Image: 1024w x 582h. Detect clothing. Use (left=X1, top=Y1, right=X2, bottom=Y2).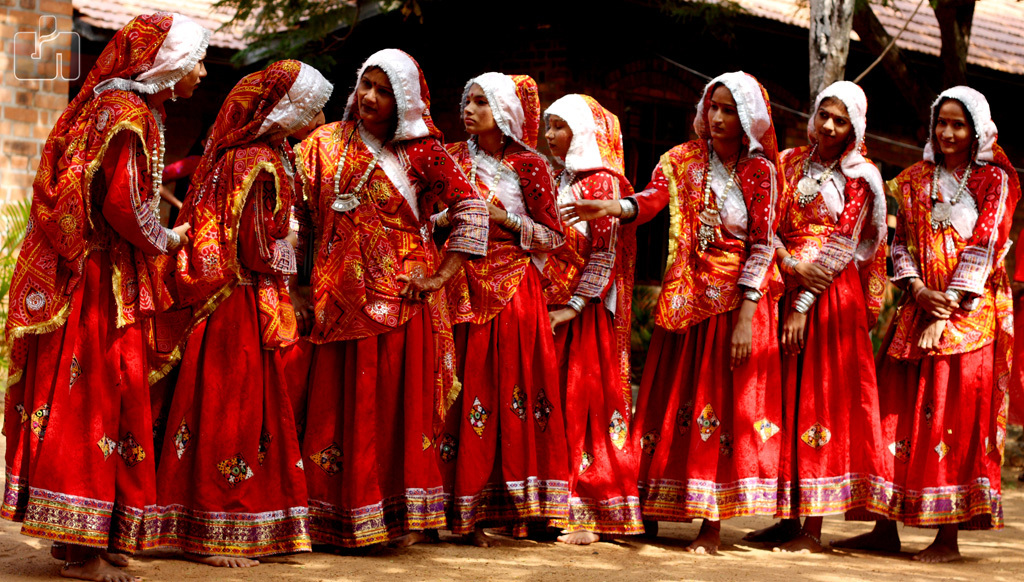
(left=434, top=74, right=576, bottom=542).
